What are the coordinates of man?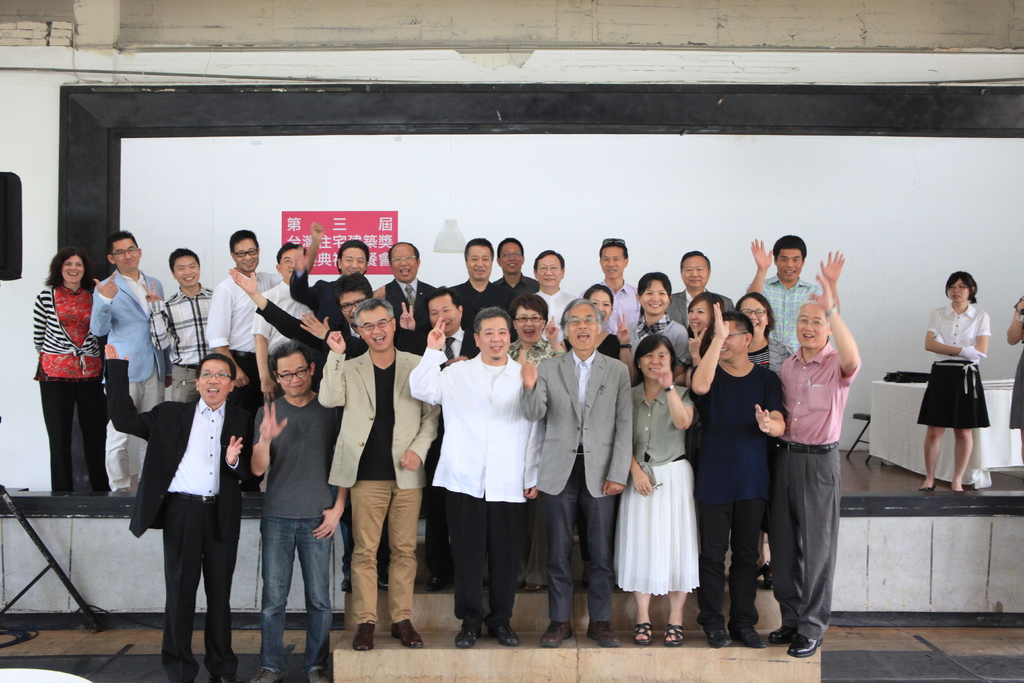
(left=771, top=273, right=860, bottom=660).
